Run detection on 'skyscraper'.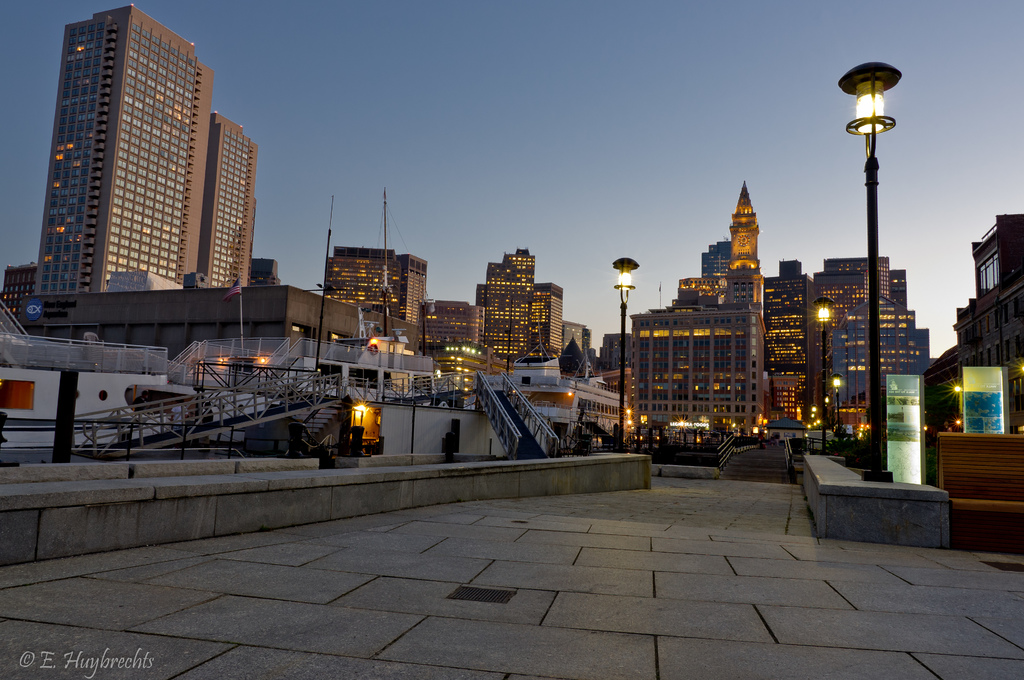
Result: BBox(10, 14, 271, 366).
